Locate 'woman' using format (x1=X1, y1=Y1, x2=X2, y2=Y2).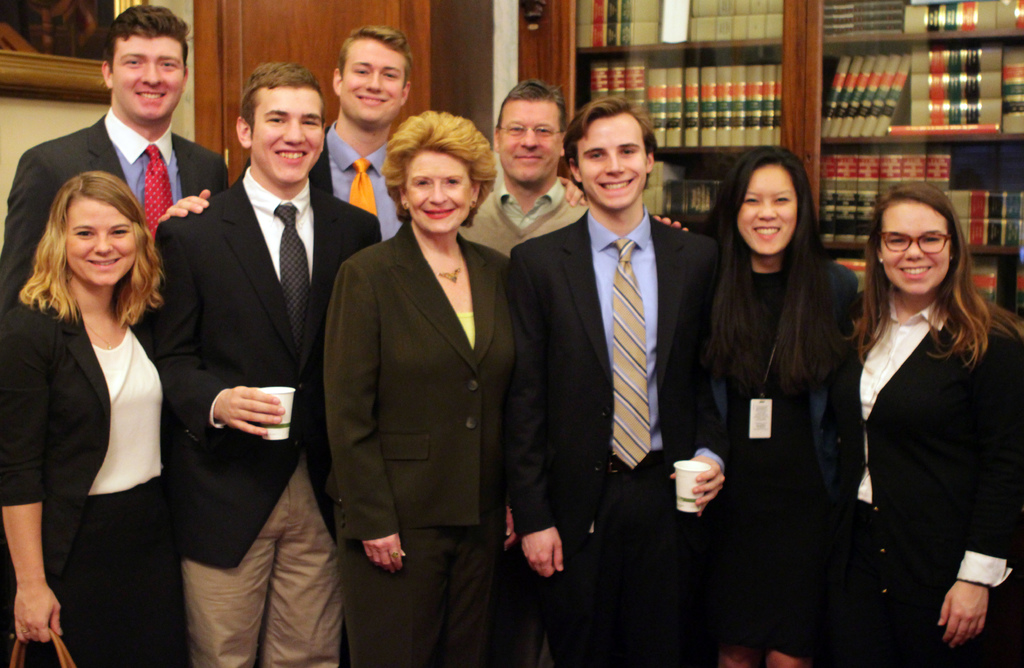
(x1=321, y1=108, x2=514, y2=667).
